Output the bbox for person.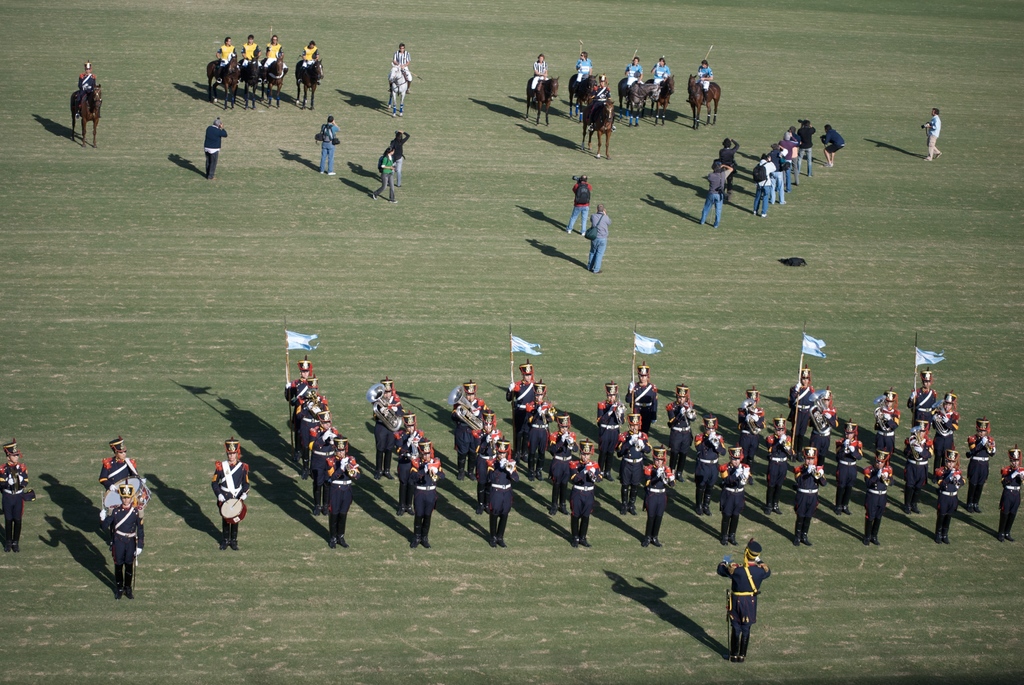
pyautogui.locateOnScreen(410, 440, 441, 550).
